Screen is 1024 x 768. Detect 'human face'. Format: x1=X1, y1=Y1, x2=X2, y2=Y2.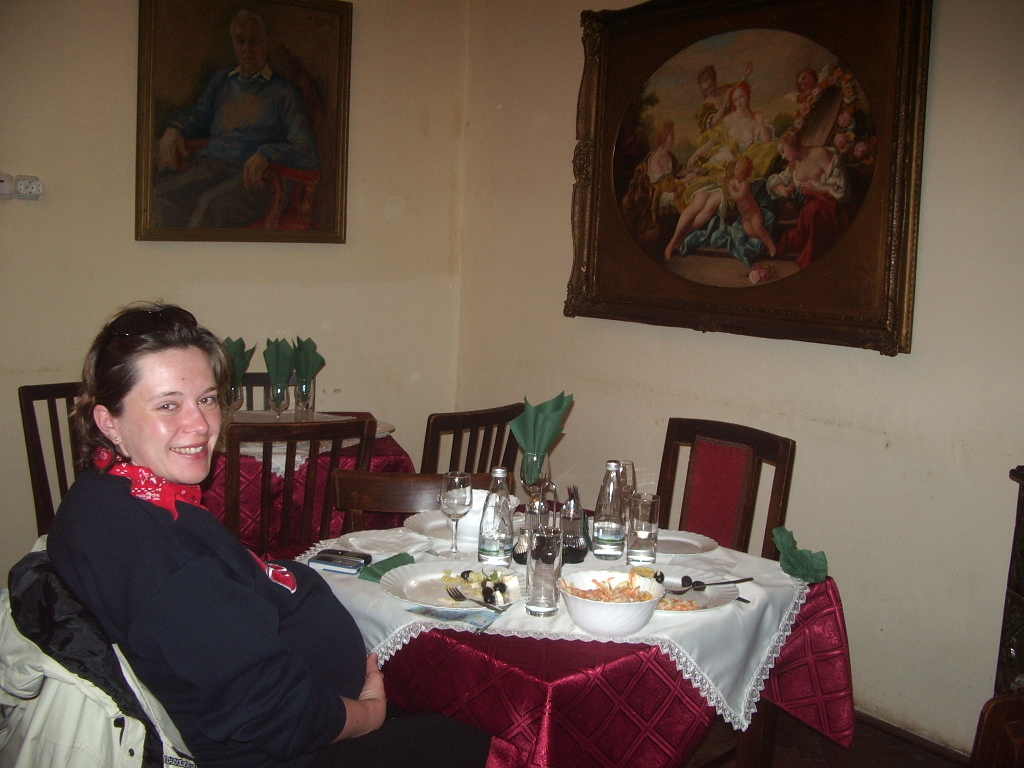
x1=781, y1=140, x2=797, y2=162.
